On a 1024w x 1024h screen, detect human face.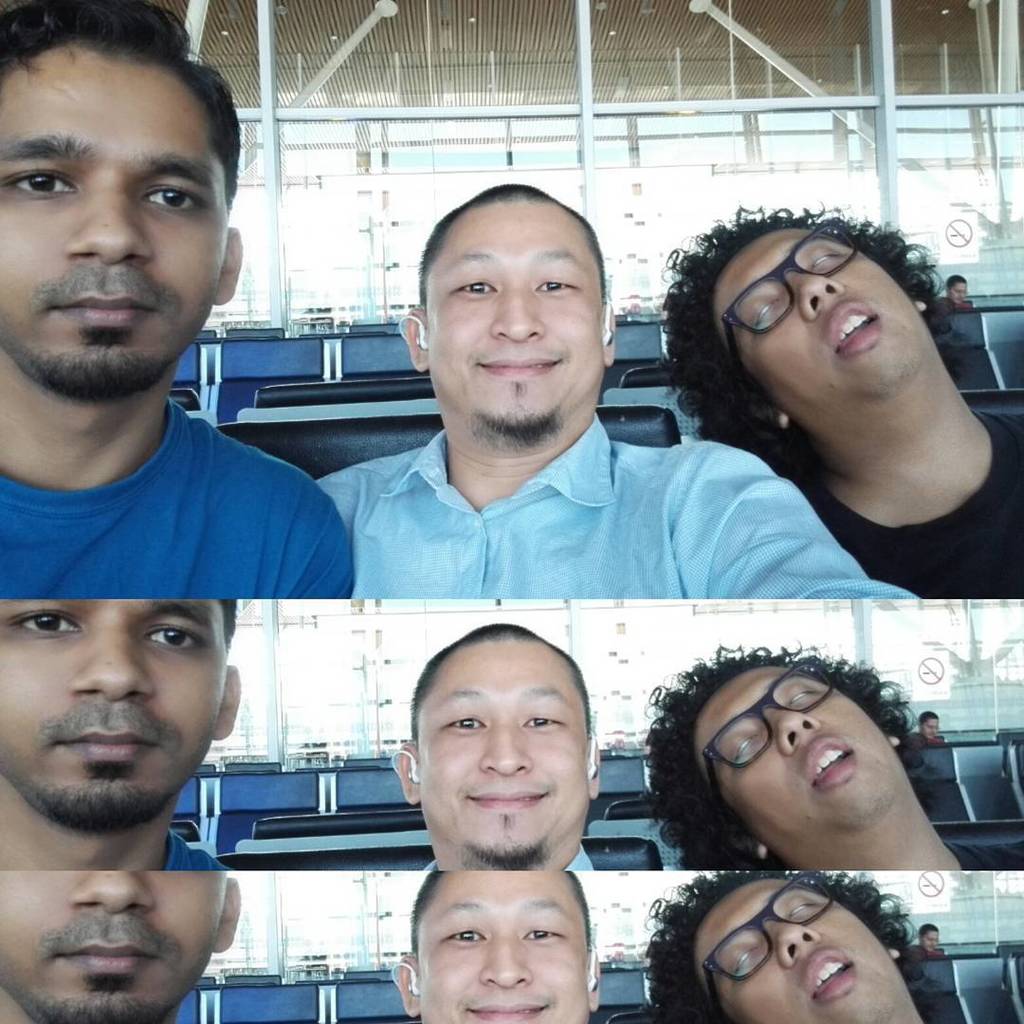
bbox=[1, 63, 226, 395].
